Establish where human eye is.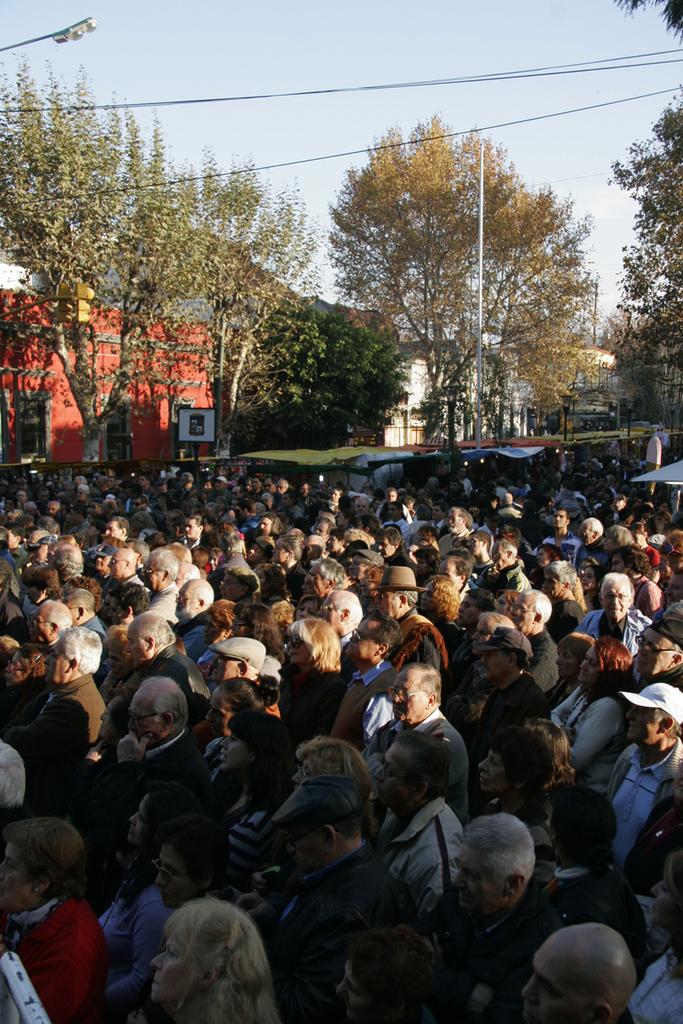
Established at 620/594/629/599.
